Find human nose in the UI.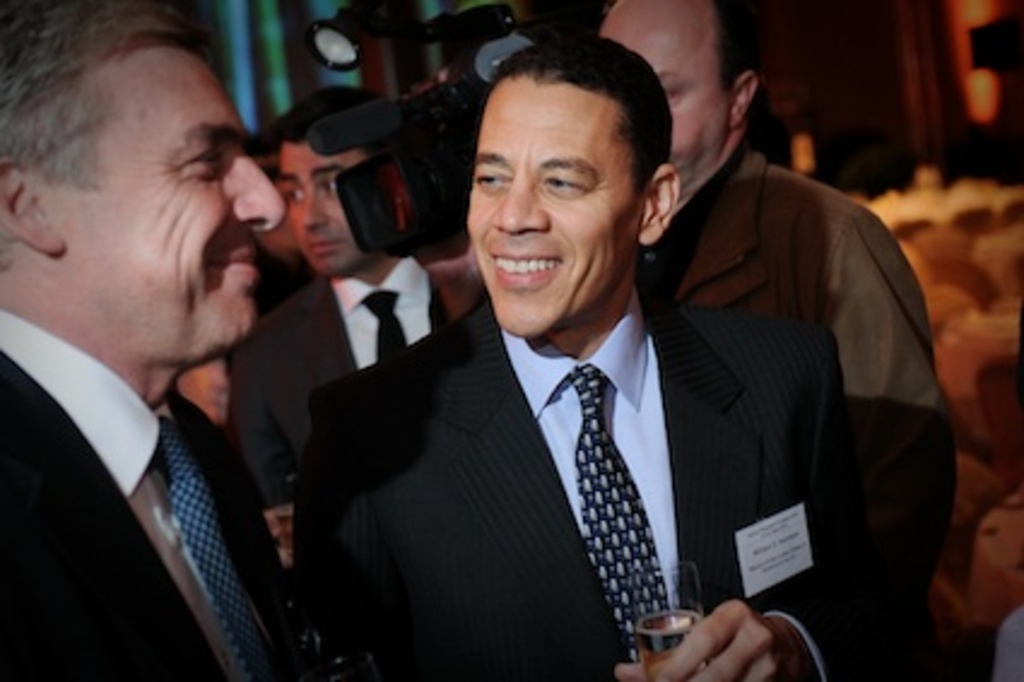
UI element at bbox=[294, 181, 323, 229].
